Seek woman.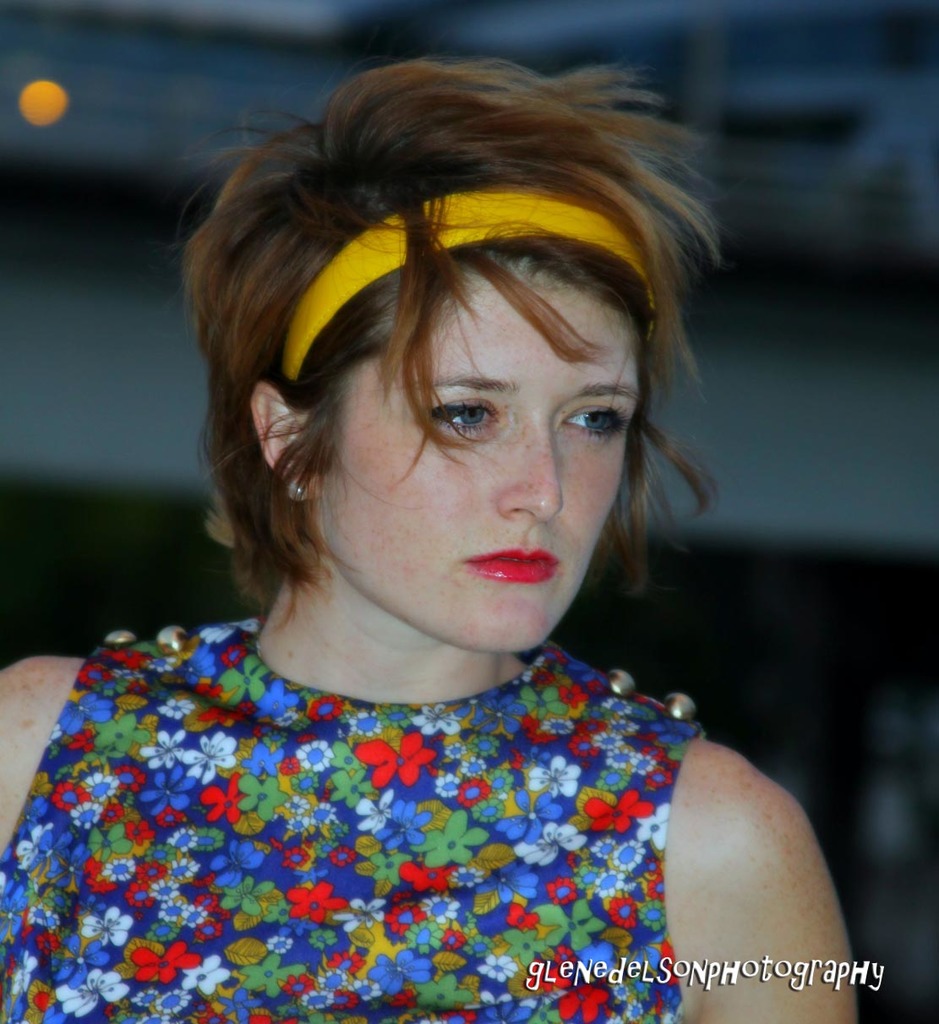
detection(0, 71, 838, 1018).
